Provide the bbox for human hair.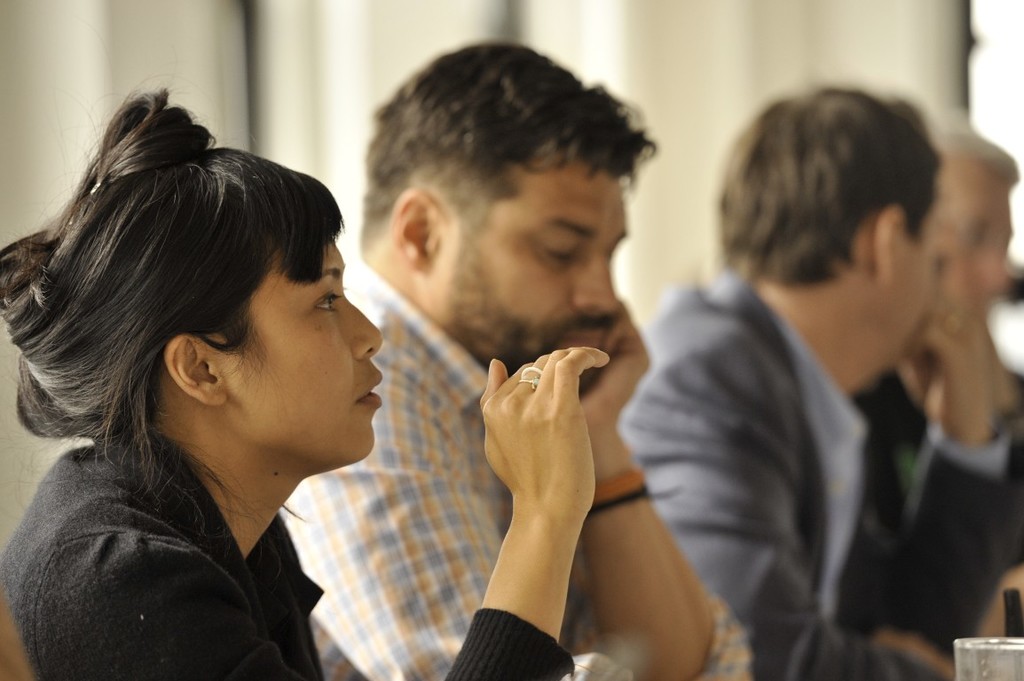
{"left": 0, "top": 73, "right": 346, "bottom": 528}.
